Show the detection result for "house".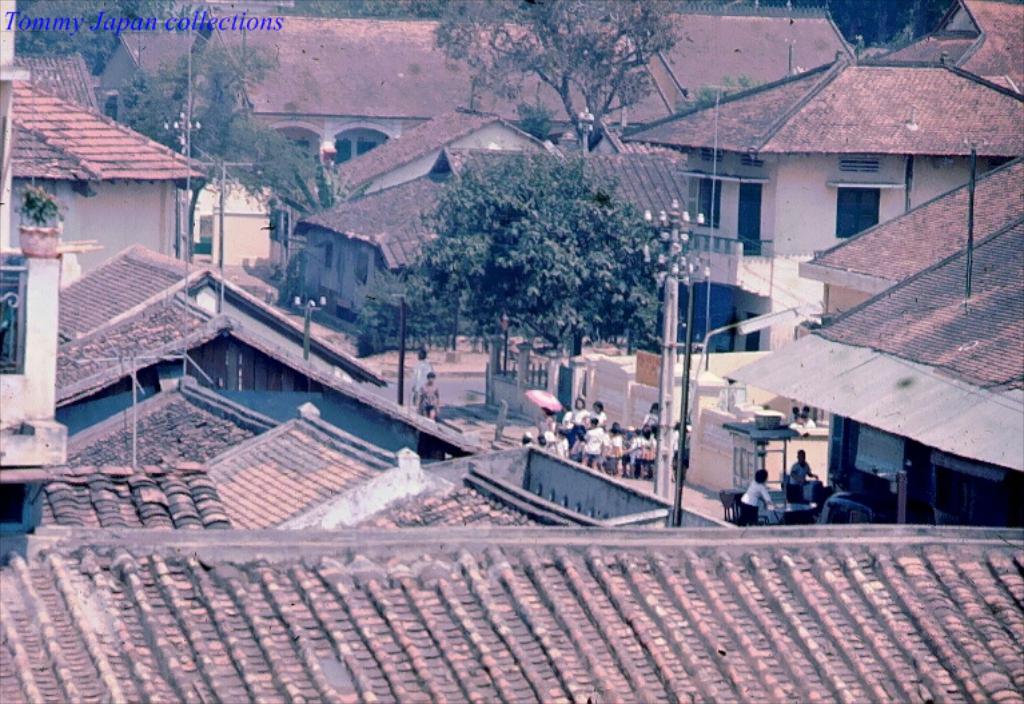
pyautogui.locateOnScreen(610, 67, 1023, 434).
